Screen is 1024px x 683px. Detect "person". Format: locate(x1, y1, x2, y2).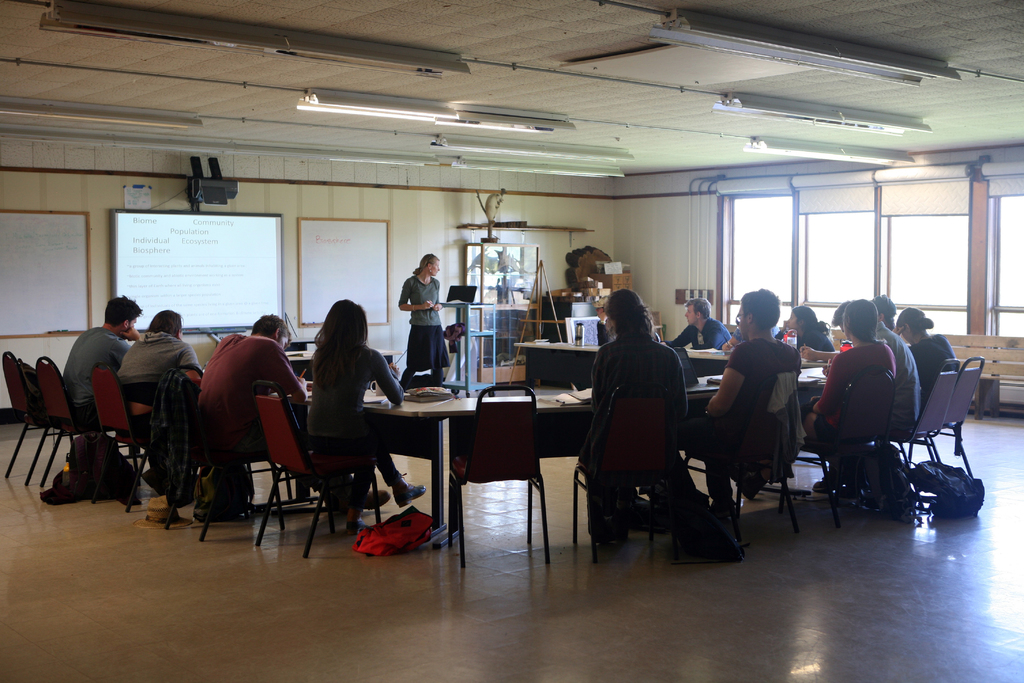
locate(396, 251, 447, 402).
